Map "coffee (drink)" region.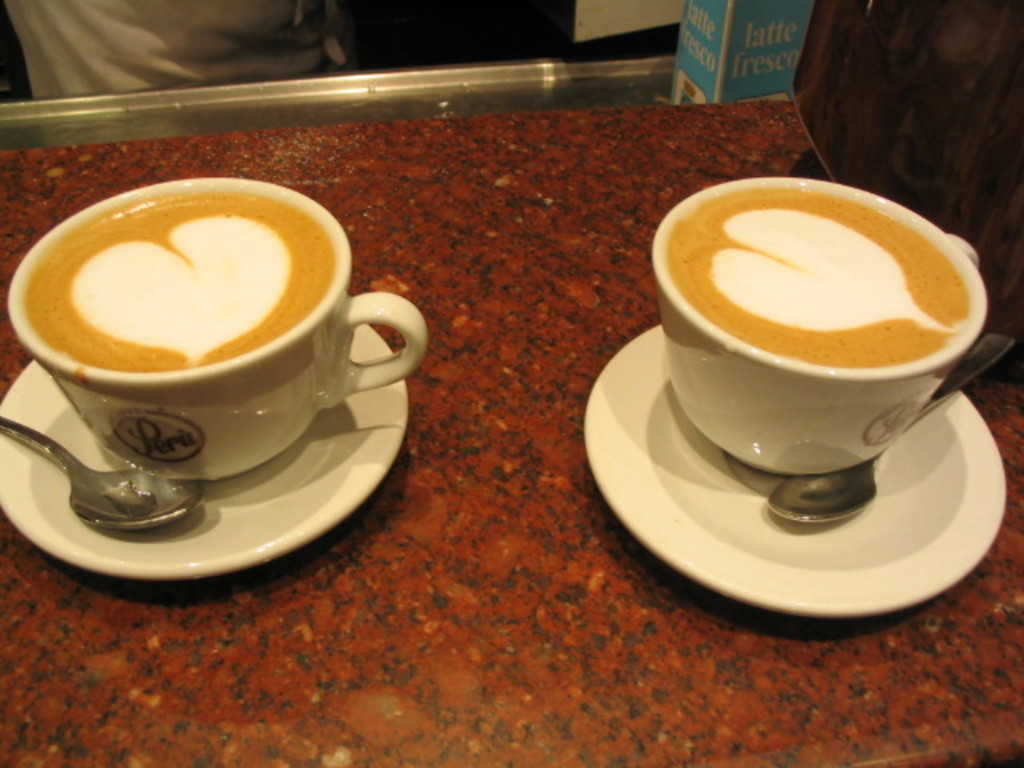
Mapped to select_region(645, 171, 1002, 501).
